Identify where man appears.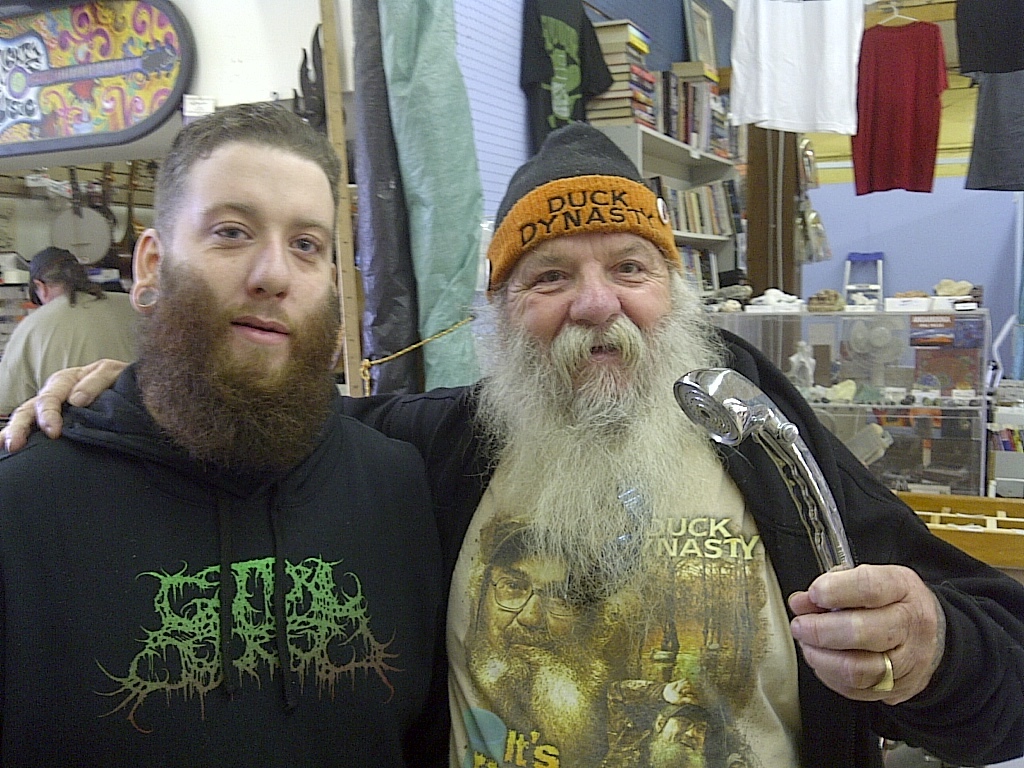
Appears at [0, 123, 1023, 766].
